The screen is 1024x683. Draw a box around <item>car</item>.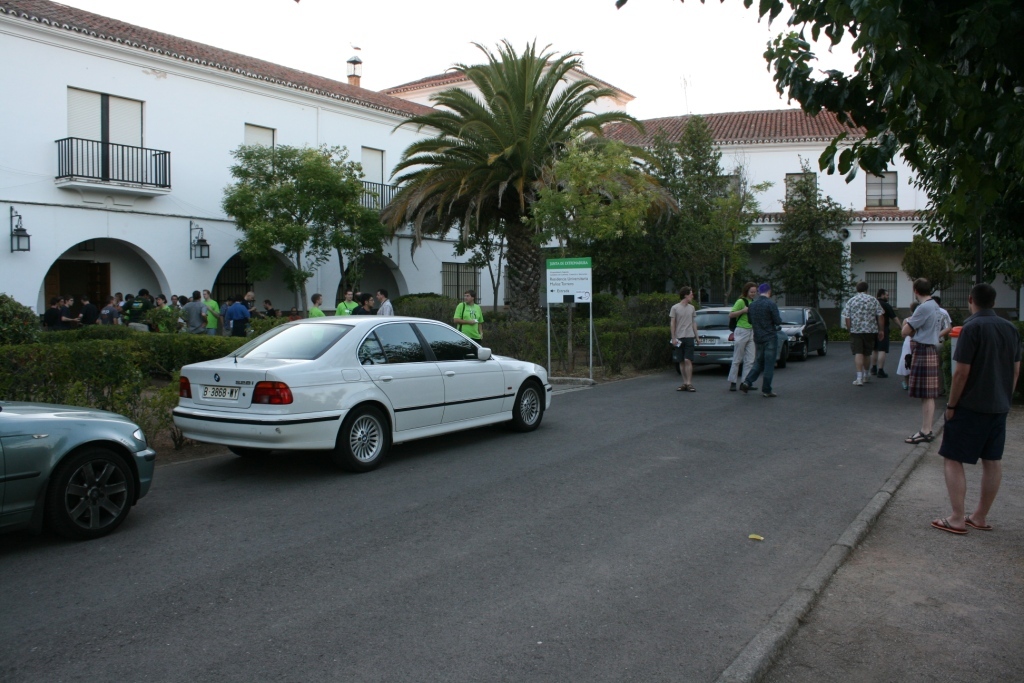
left=777, top=305, right=829, bottom=362.
